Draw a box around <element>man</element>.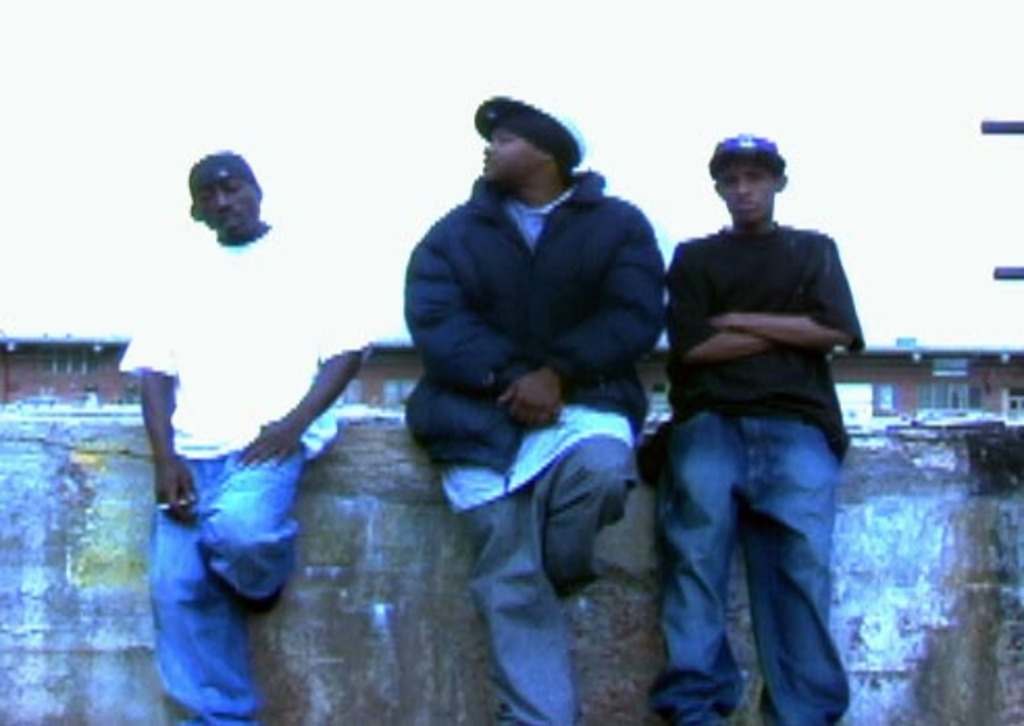
<bbox>626, 131, 882, 697</bbox>.
